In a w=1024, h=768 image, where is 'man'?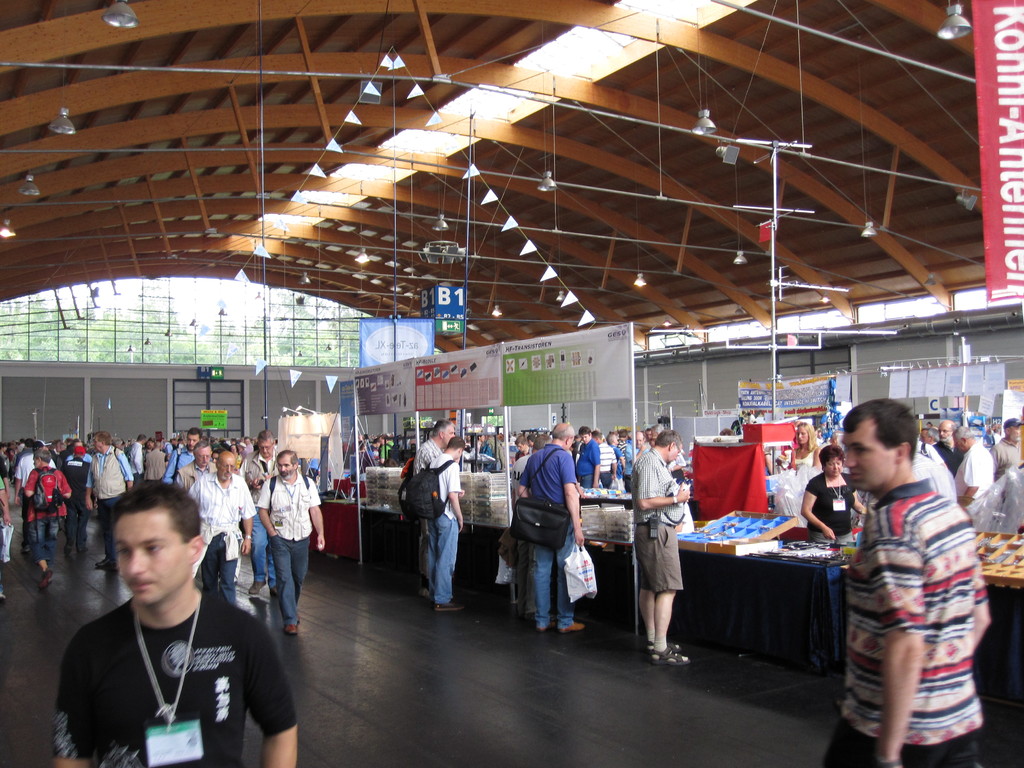
x1=933 y1=417 x2=965 y2=470.
